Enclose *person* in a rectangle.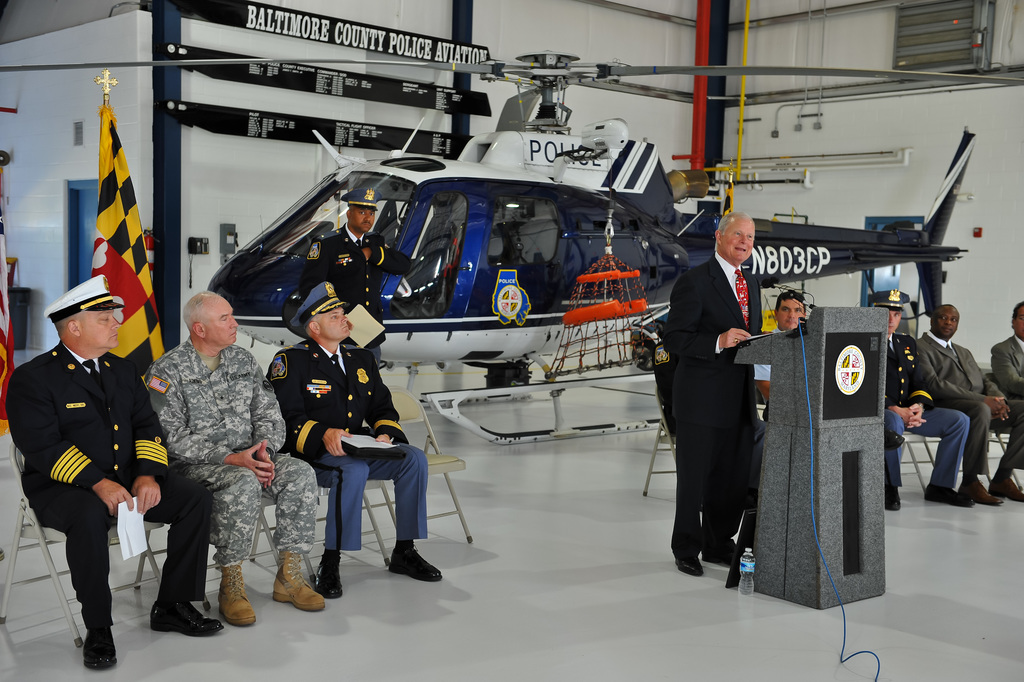
detection(915, 303, 1023, 504).
